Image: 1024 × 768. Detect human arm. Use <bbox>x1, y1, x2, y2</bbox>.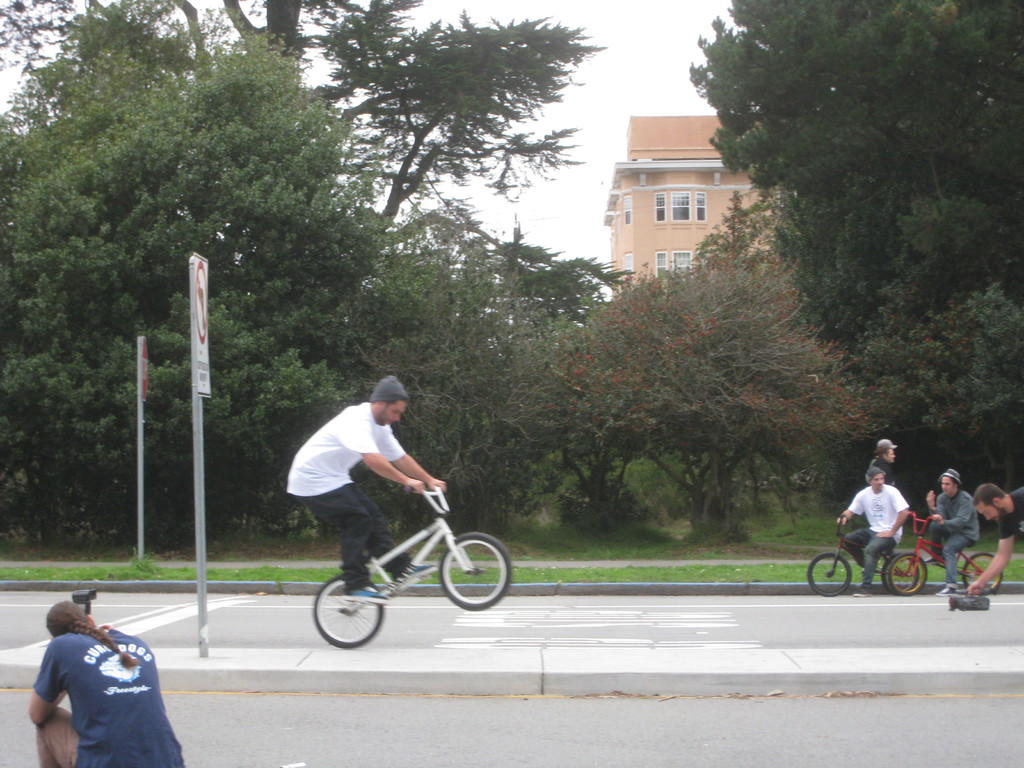
<bbox>870, 490, 910, 537</bbox>.
